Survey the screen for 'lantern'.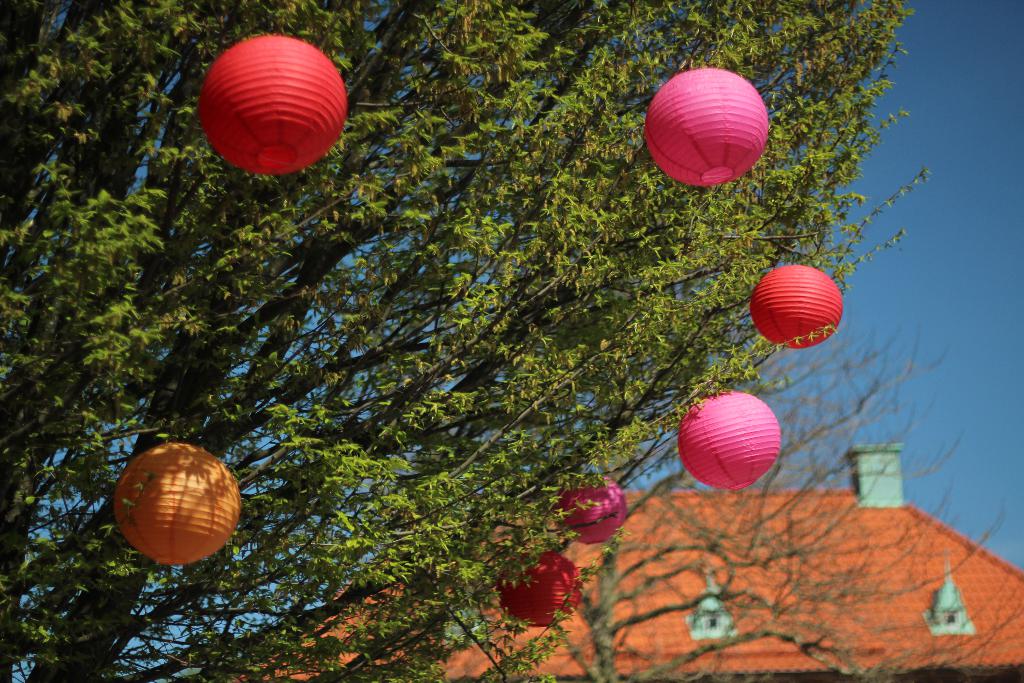
Survey found: rect(553, 473, 627, 548).
